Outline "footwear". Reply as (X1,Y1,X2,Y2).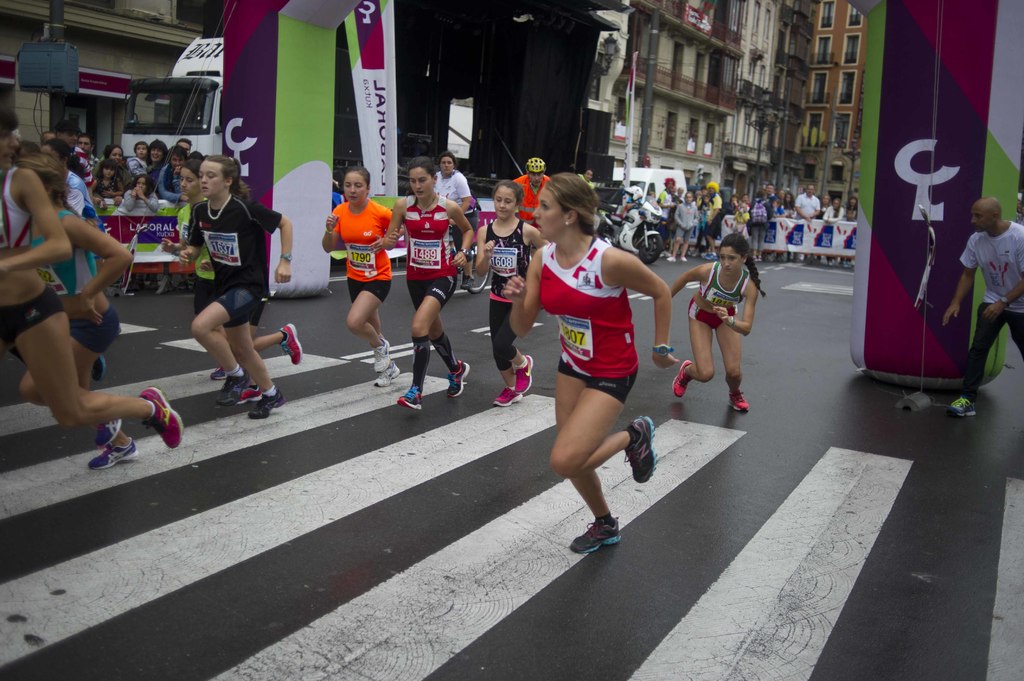
(666,253,678,262).
